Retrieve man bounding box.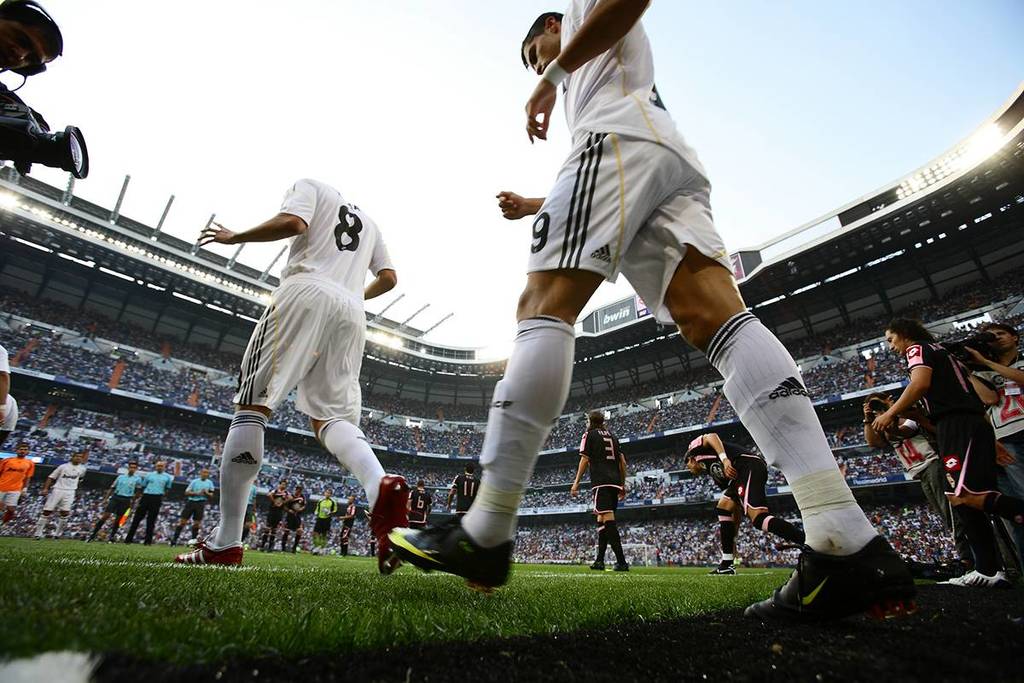
Bounding box: x1=0, y1=0, x2=61, y2=71.
